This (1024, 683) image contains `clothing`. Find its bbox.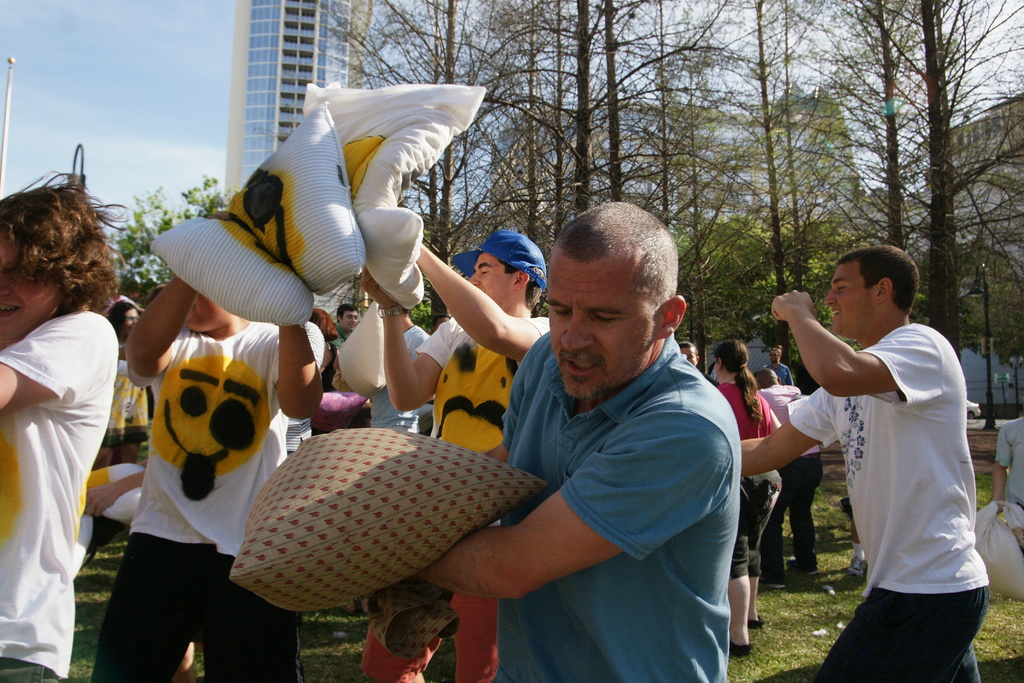
[730, 472, 785, 577].
